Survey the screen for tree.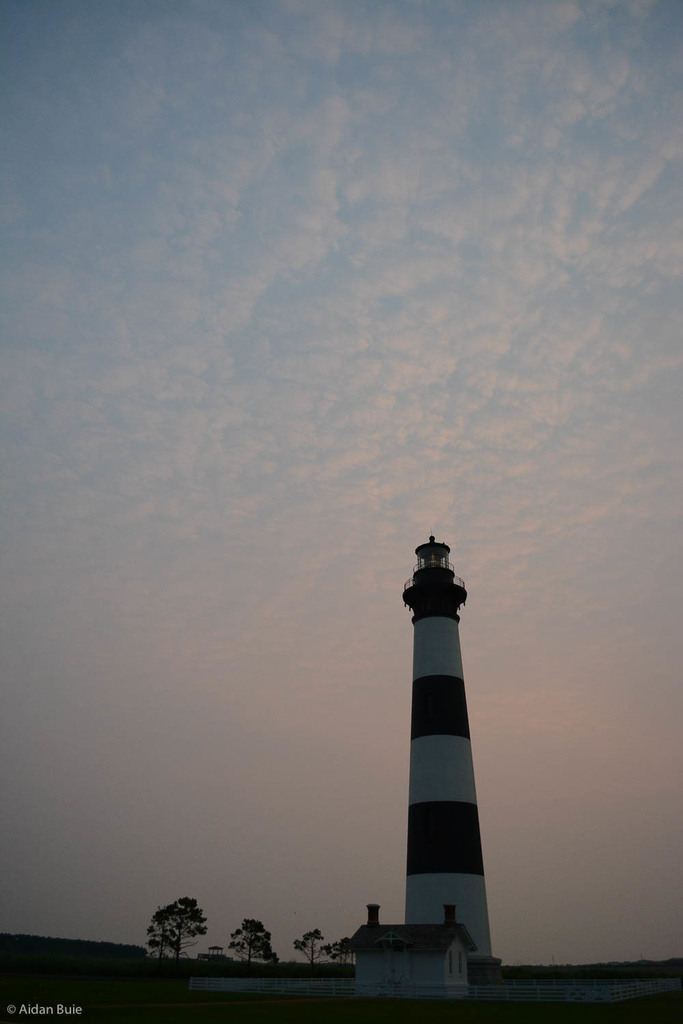
Survey found: (left=289, top=926, right=359, bottom=975).
